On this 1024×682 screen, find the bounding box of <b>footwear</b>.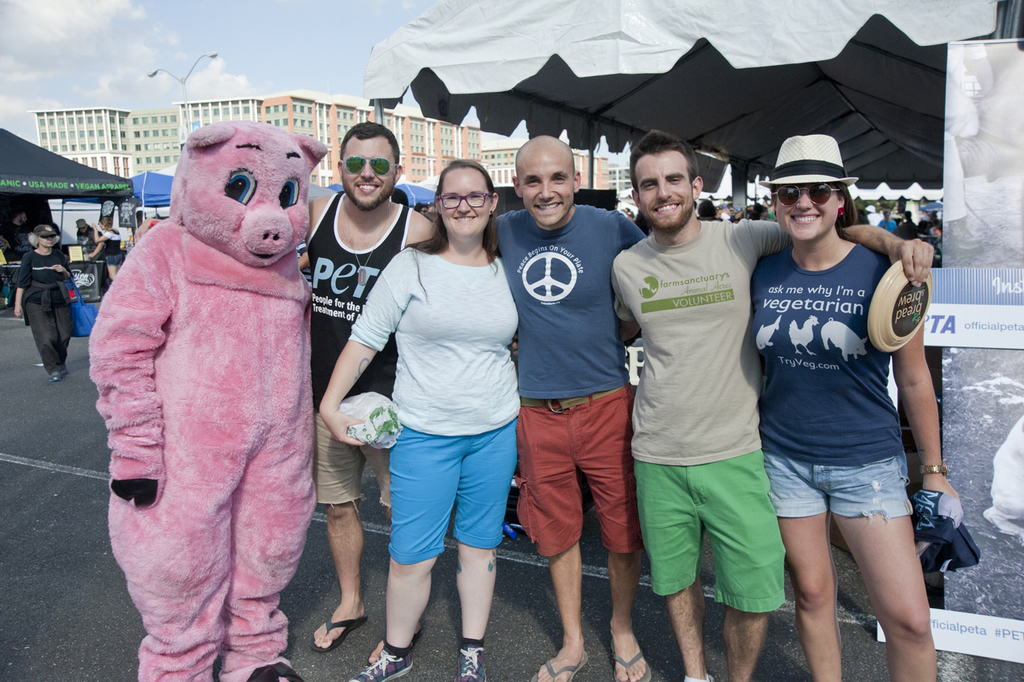
Bounding box: (46,367,68,382).
